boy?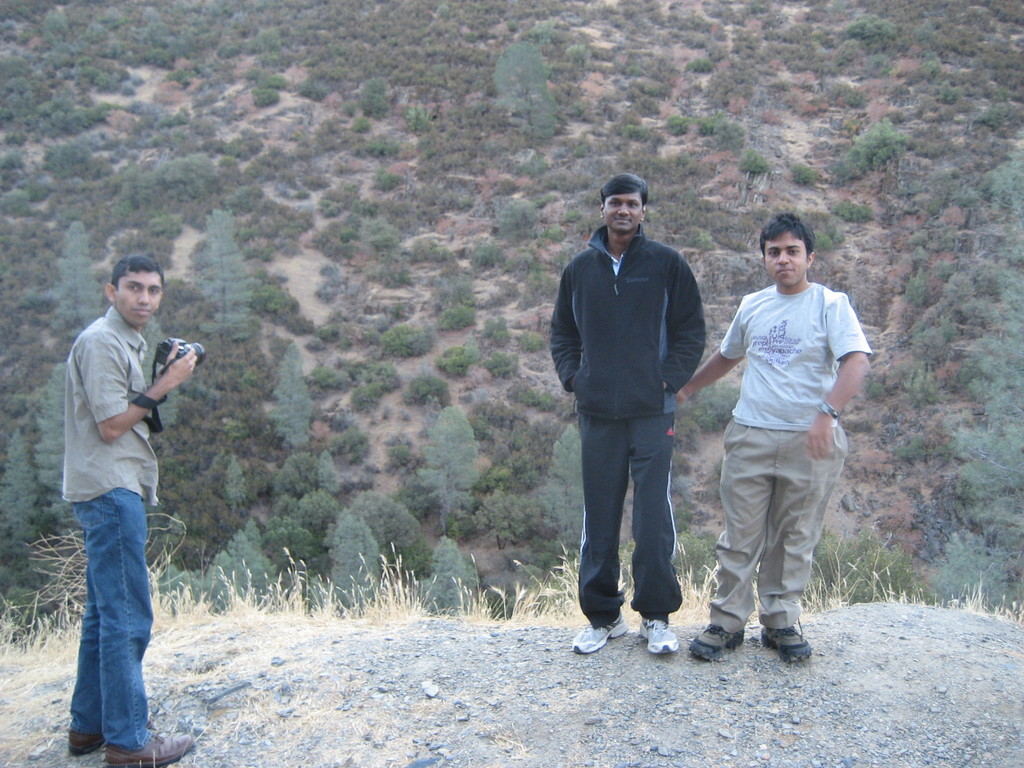
pyautogui.locateOnScreen(62, 255, 201, 767)
